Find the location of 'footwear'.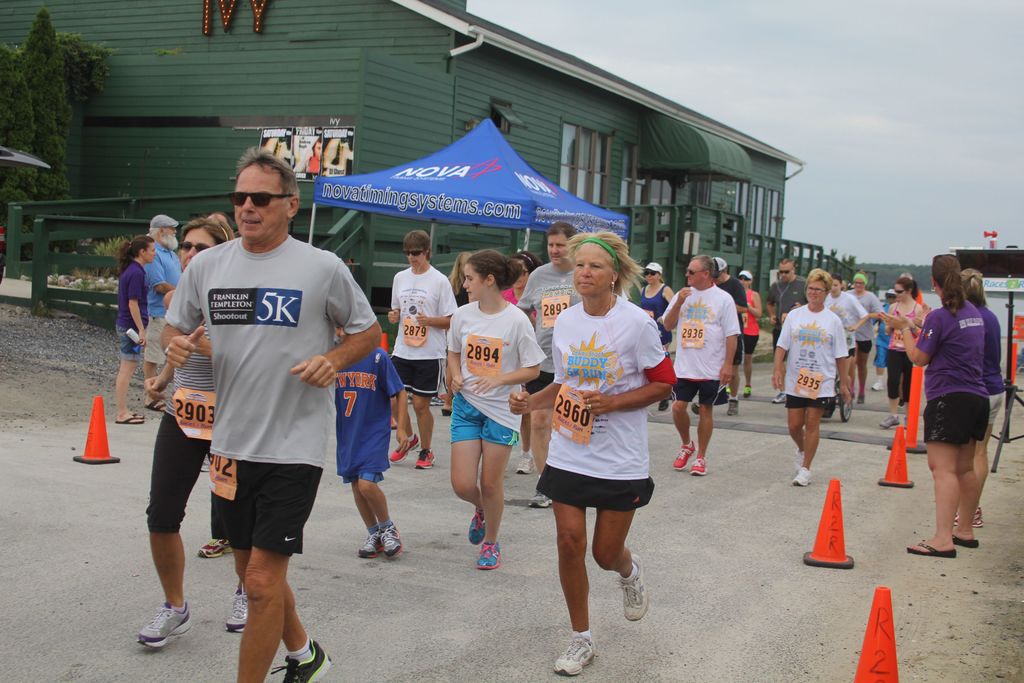
Location: locate(691, 447, 714, 474).
